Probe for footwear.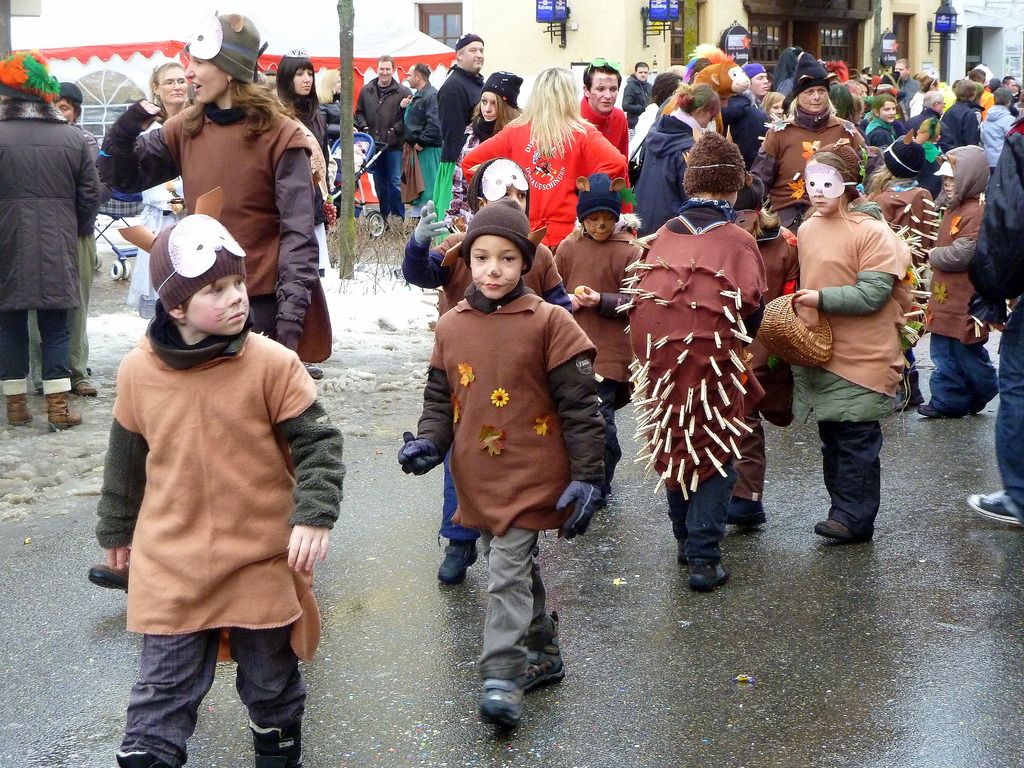
Probe result: rect(38, 380, 48, 397).
